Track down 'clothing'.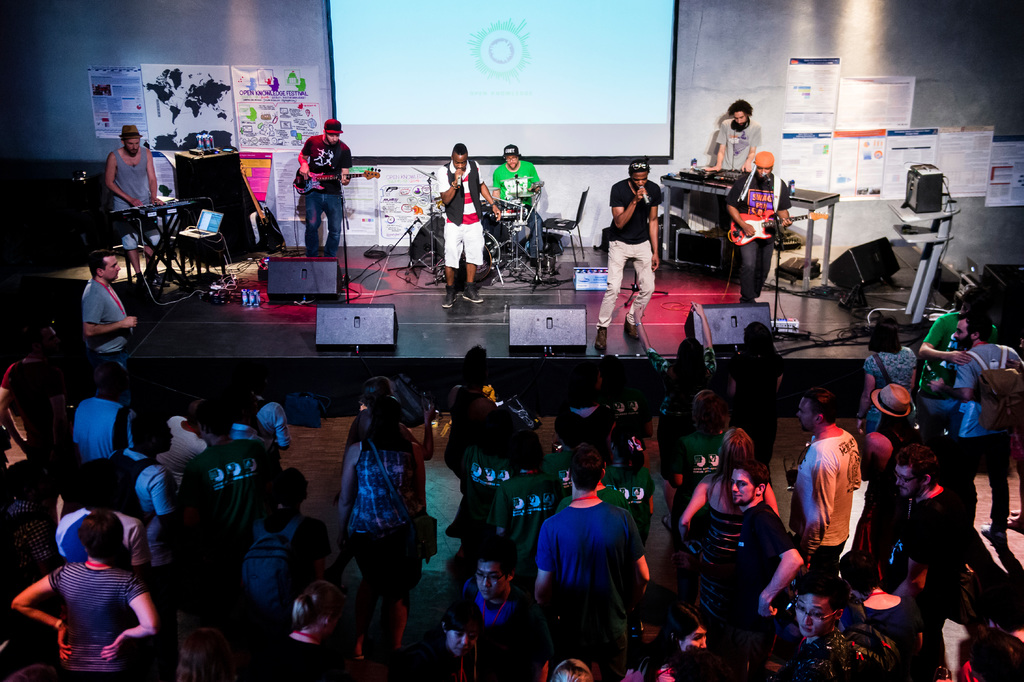
Tracked to bbox=[727, 171, 791, 302].
